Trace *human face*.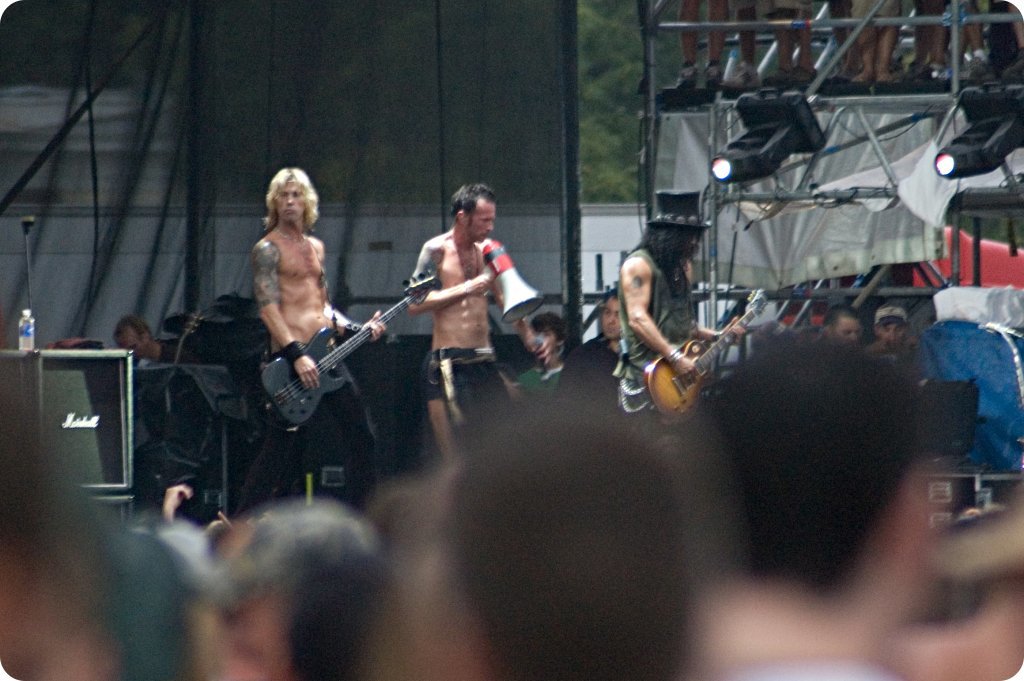
Traced to <region>271, 178, 305, 223</region>.
